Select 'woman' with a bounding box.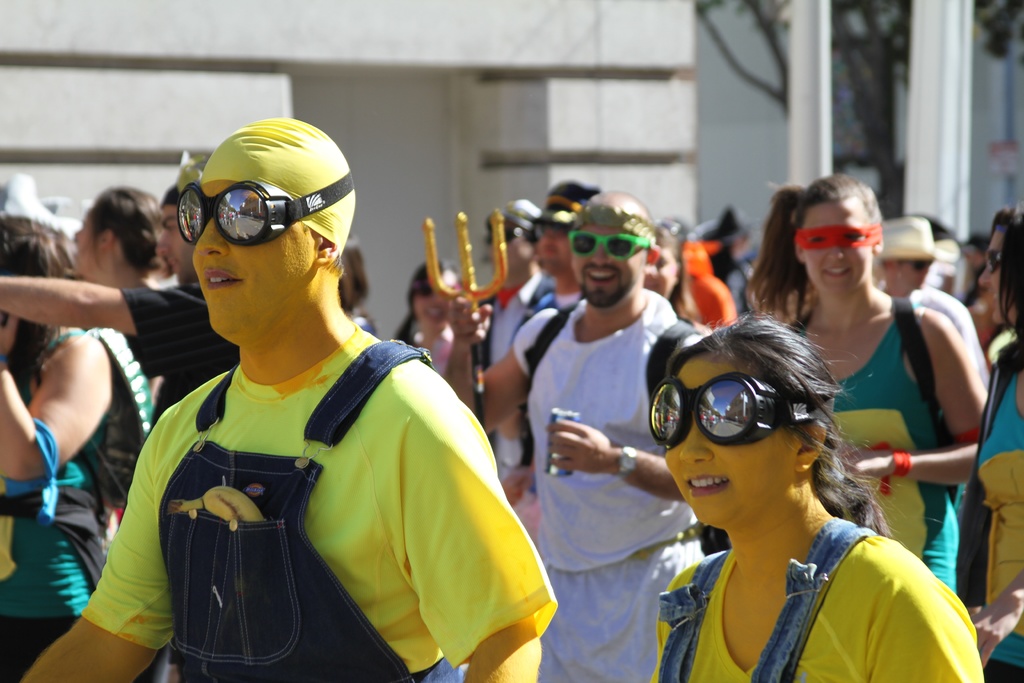
detection(964, 203, 1023, 682).
